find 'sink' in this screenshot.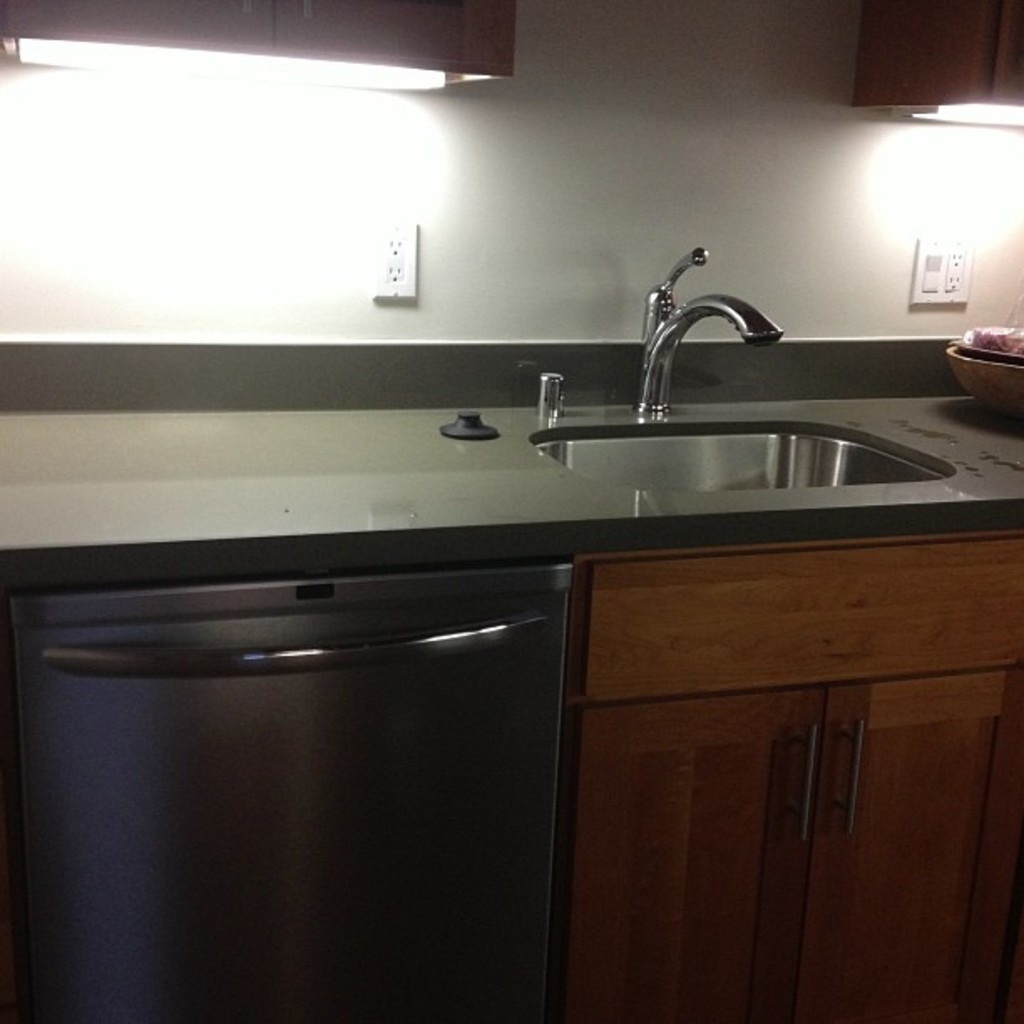
The bounding box for 'sink' is 529/248/954/492.
